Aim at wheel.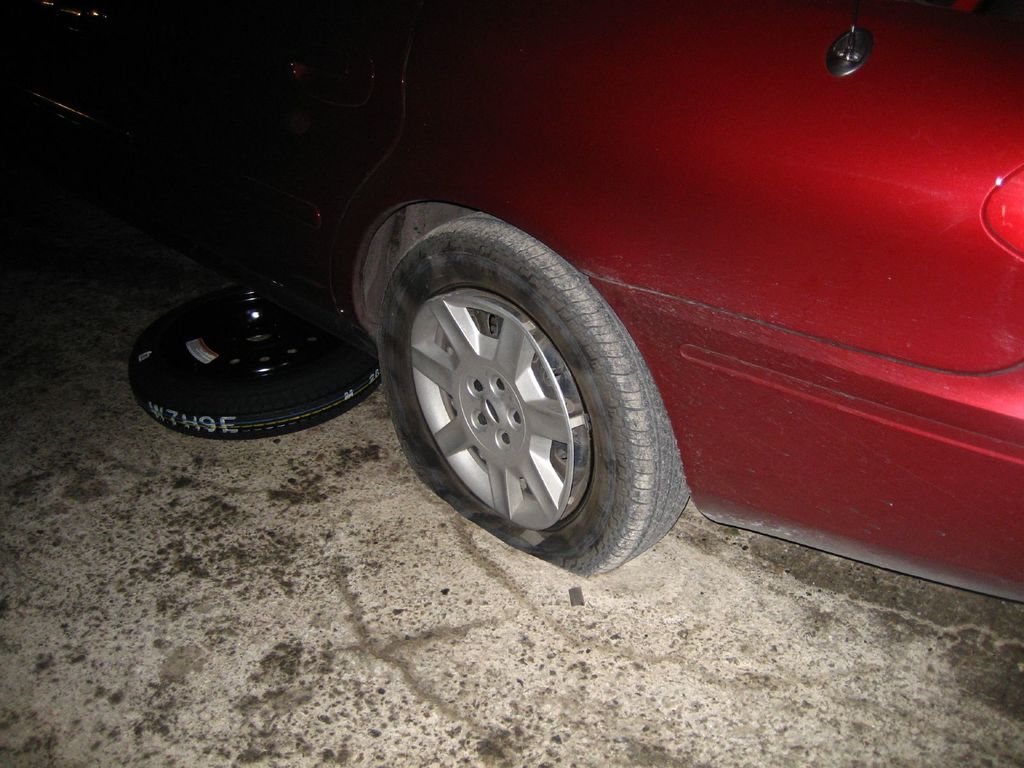
Aimed at rect(381, 216, 668, 550).
